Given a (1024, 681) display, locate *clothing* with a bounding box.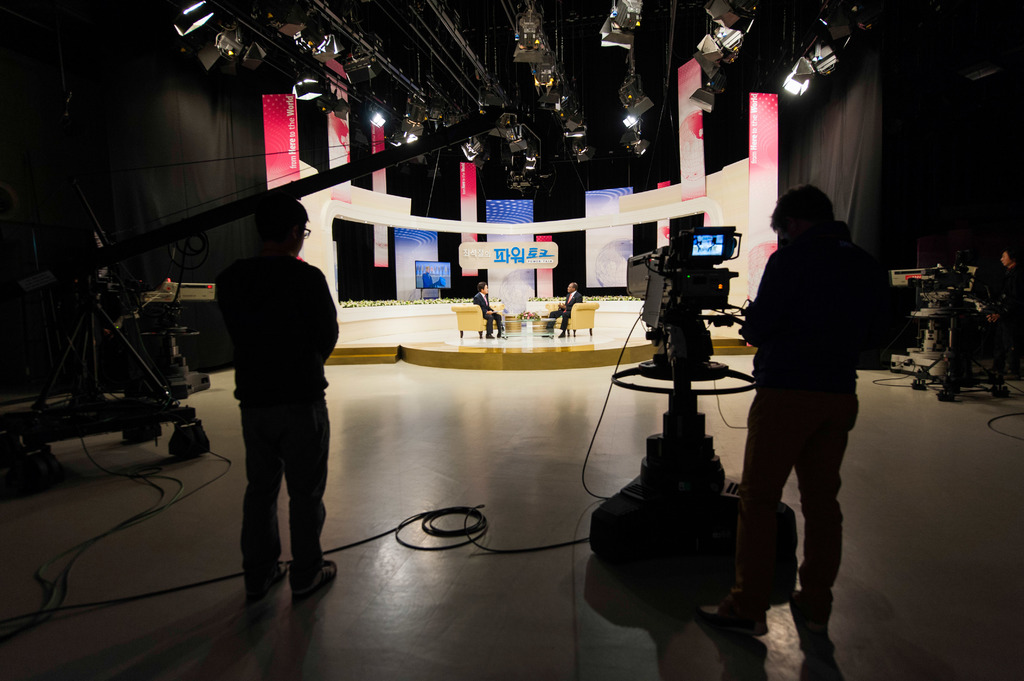
Located: (left=545, top=291, right=585, bottom=340).
